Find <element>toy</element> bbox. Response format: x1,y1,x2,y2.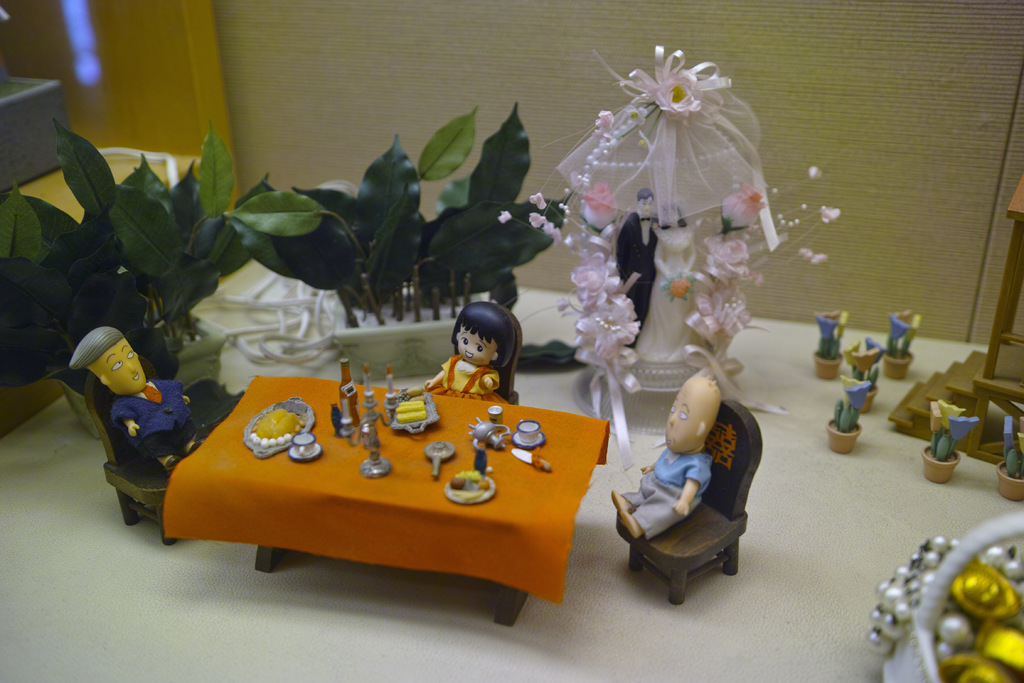
65,325,204,547.
